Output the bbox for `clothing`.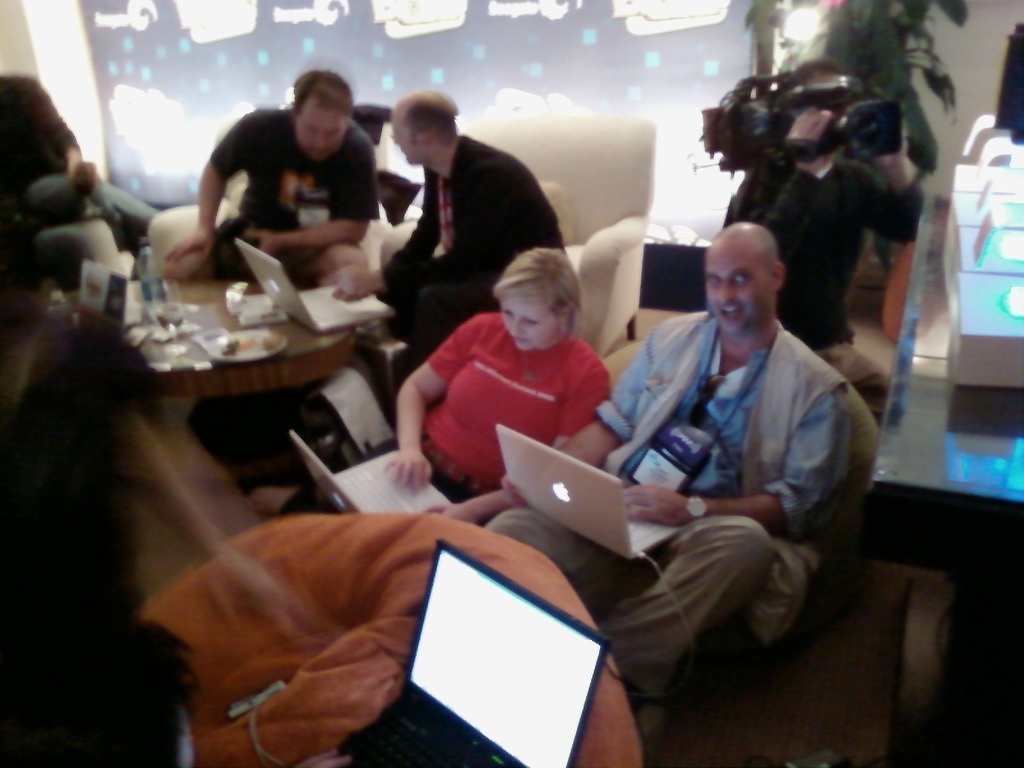
crop(736, 154, 923, 341).
